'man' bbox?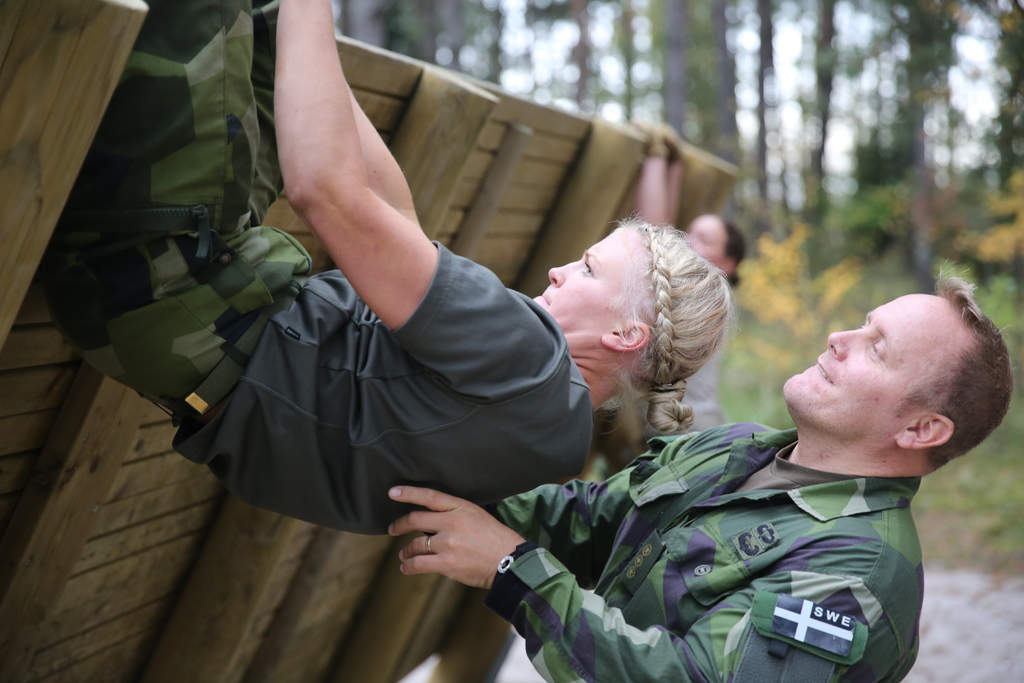
{"left": 403, "top": 169, "right": 980, "bottom": 663}
